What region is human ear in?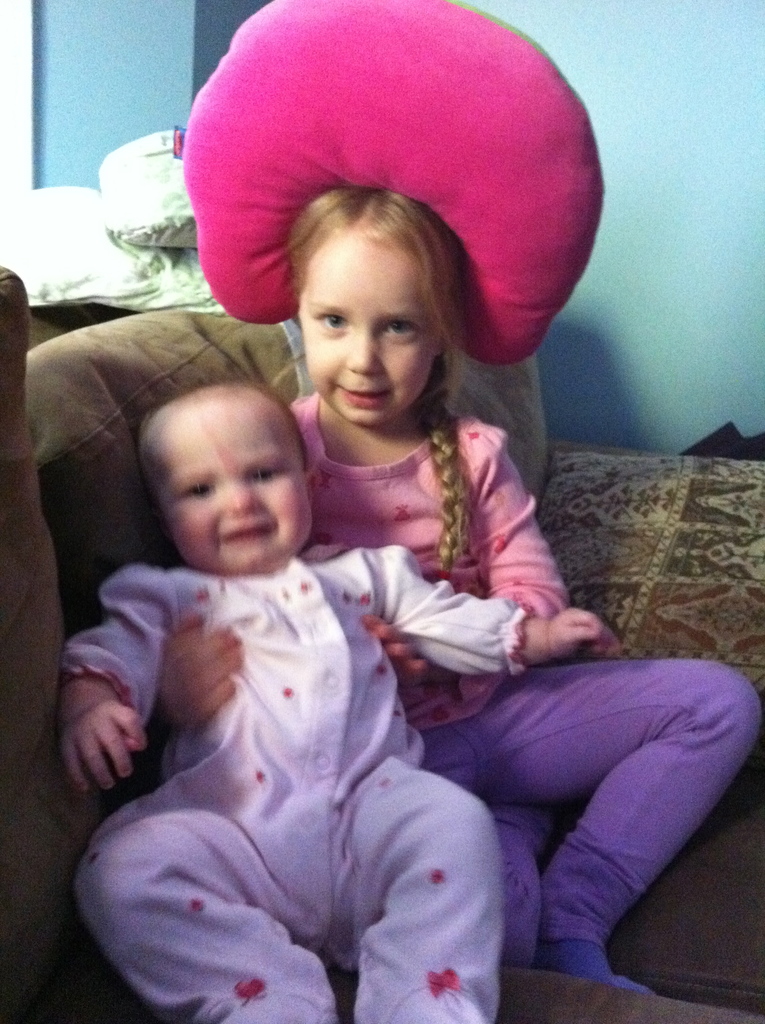
box=[305, 474, 316, 504].
